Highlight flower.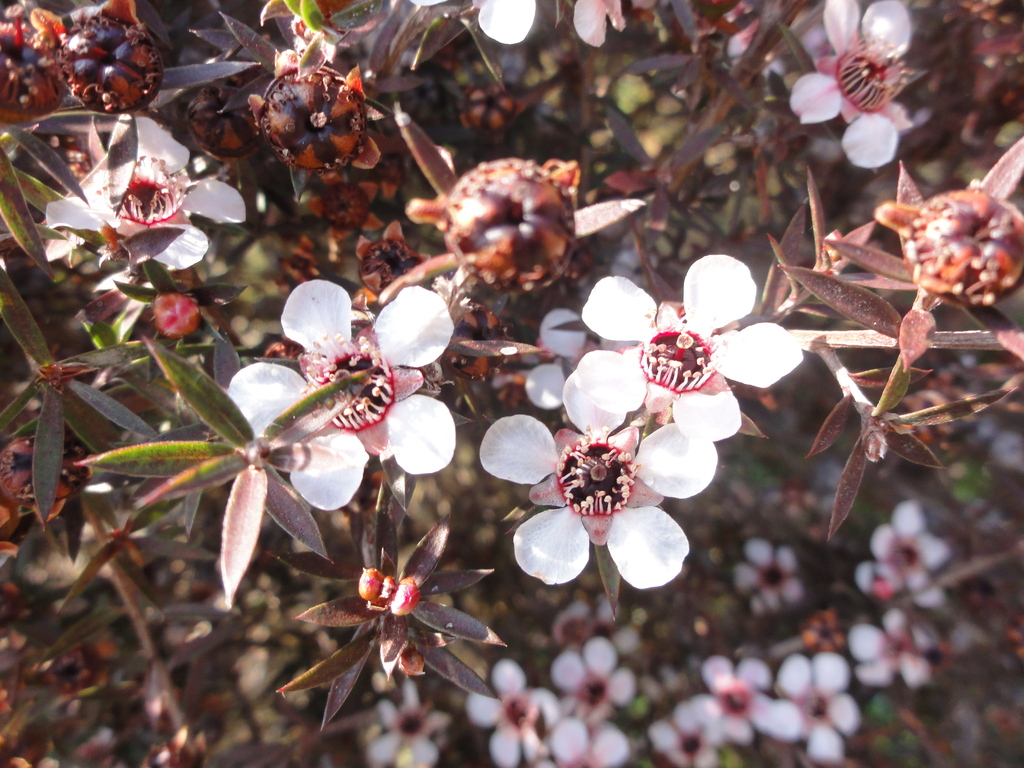
Highlighted region: box(45, 114, 244, 269).
